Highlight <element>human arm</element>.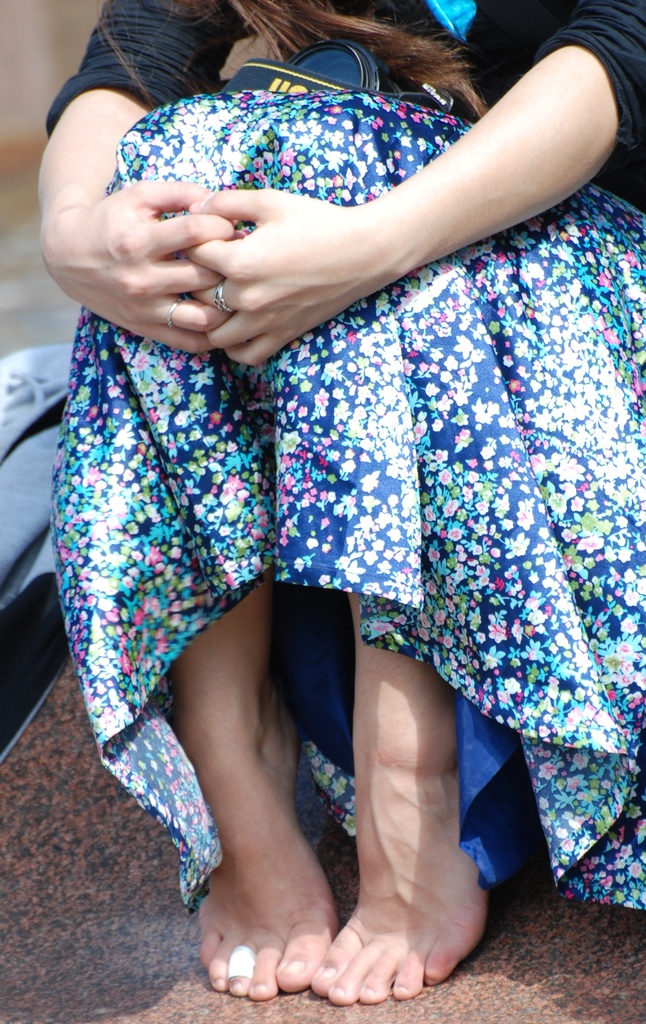
Highlighted region: bbox=[28, 0, 245, 360].
